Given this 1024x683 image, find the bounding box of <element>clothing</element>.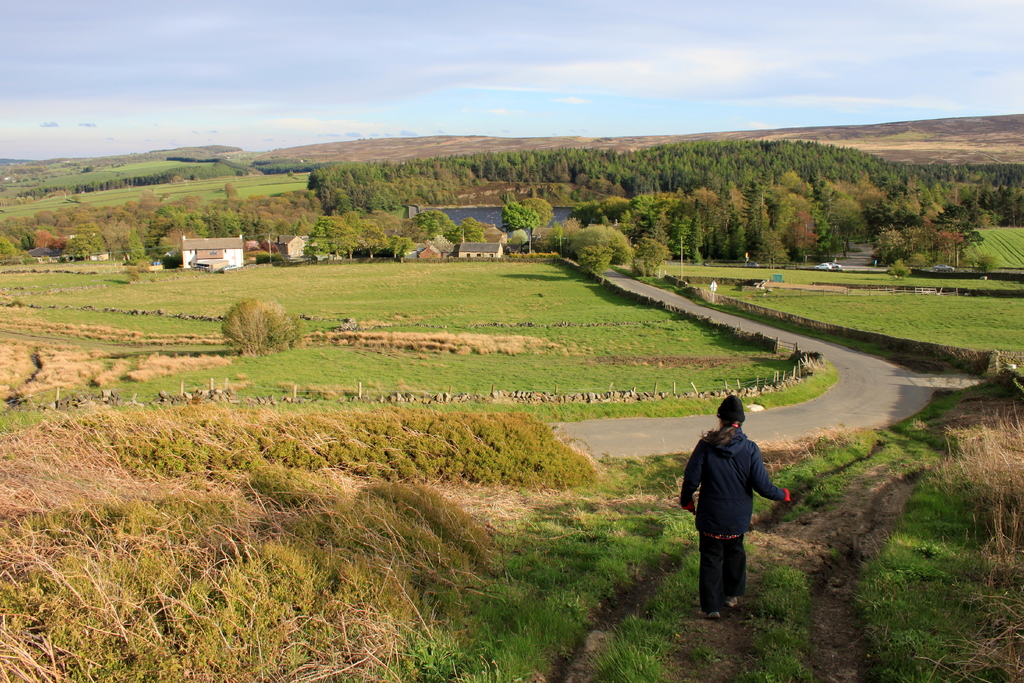
pyautogui.locateOnScreen(680, 420, 789, 613).
